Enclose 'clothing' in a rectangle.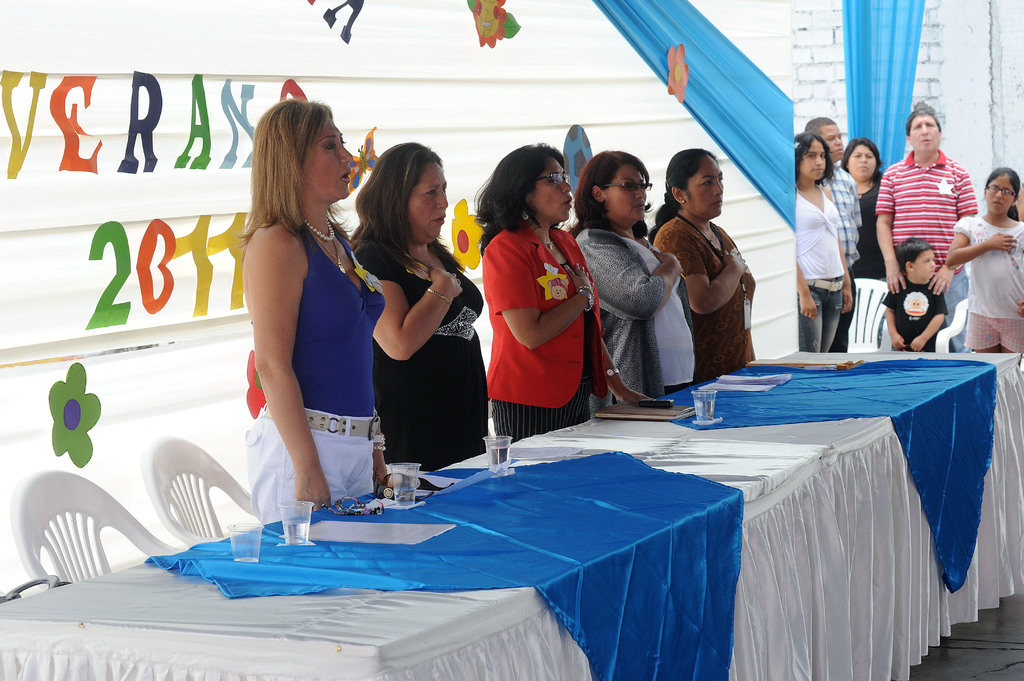
652, 208, 755, 392.
